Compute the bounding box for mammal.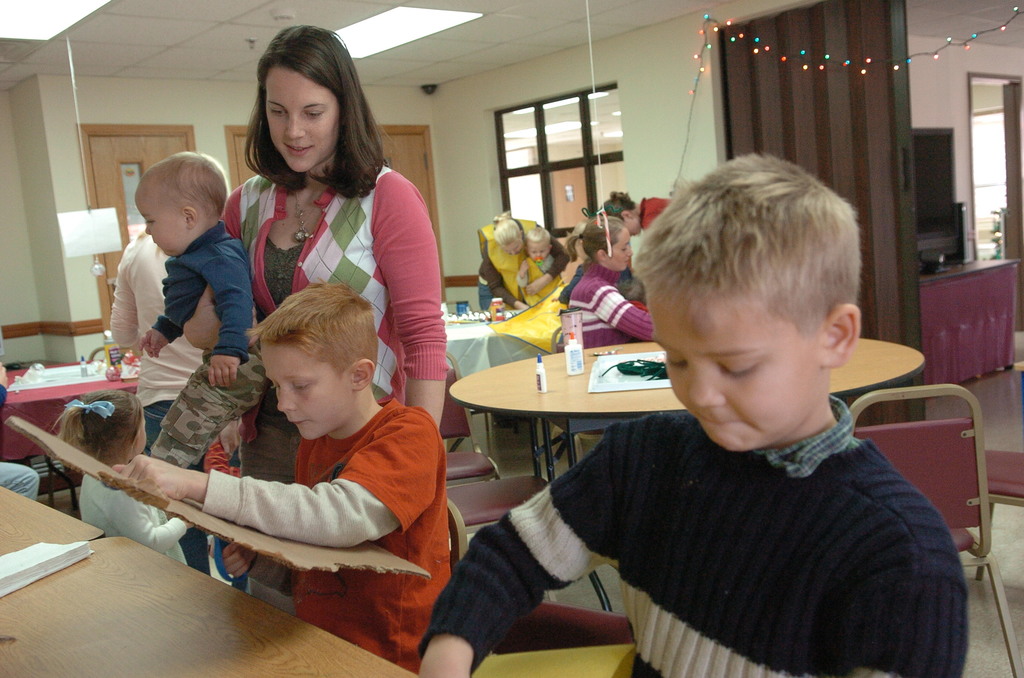
{"left": 557, "top": 206, "right": 656, "bottom": 419}.
